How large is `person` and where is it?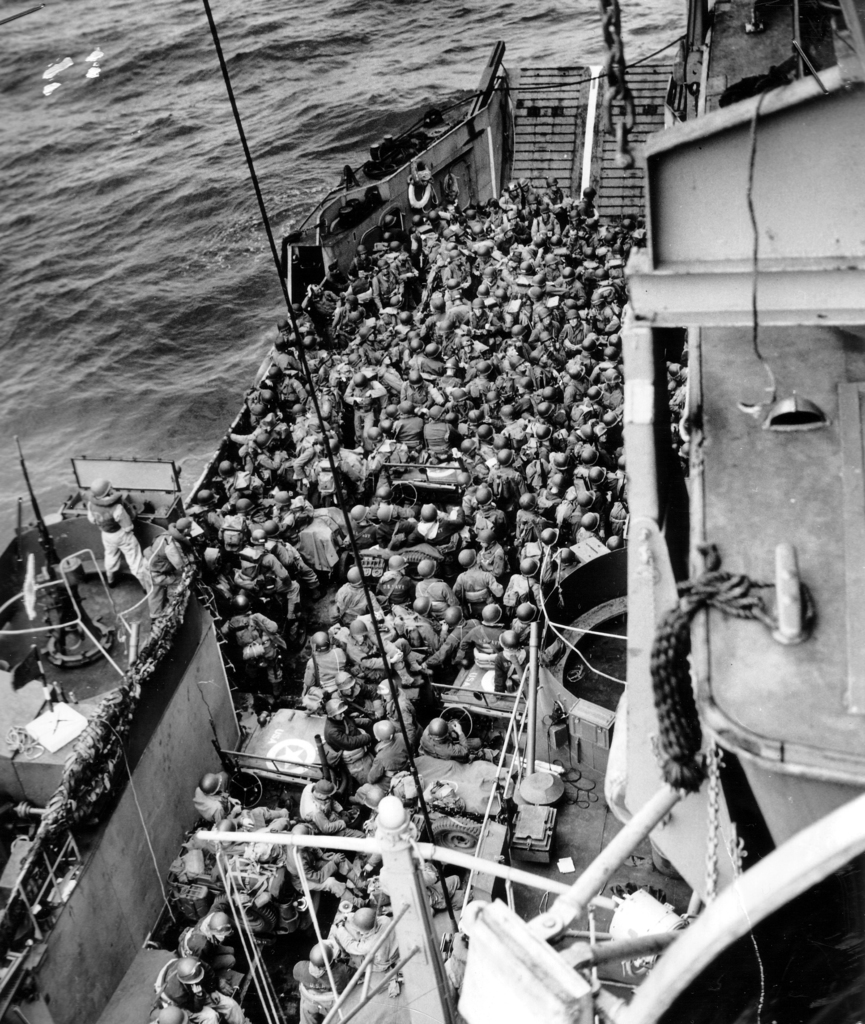
Bounding box: <box>458,600,507,664</box>.
